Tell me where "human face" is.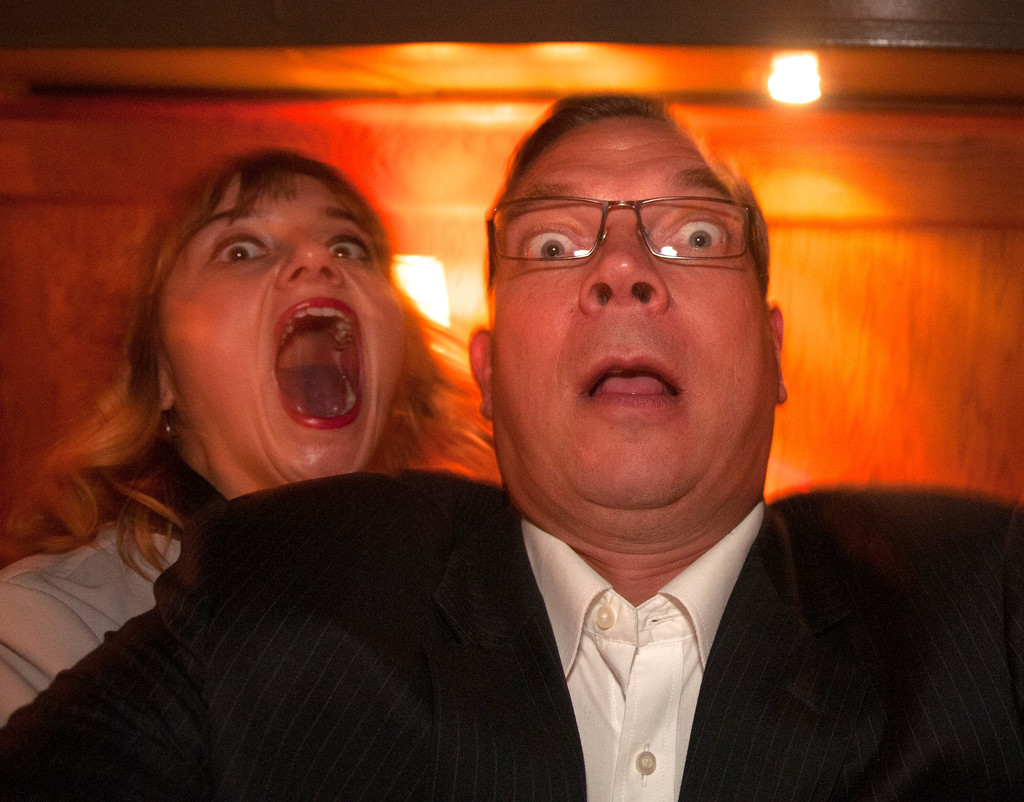
"human face" is at 158 169 410 480.
